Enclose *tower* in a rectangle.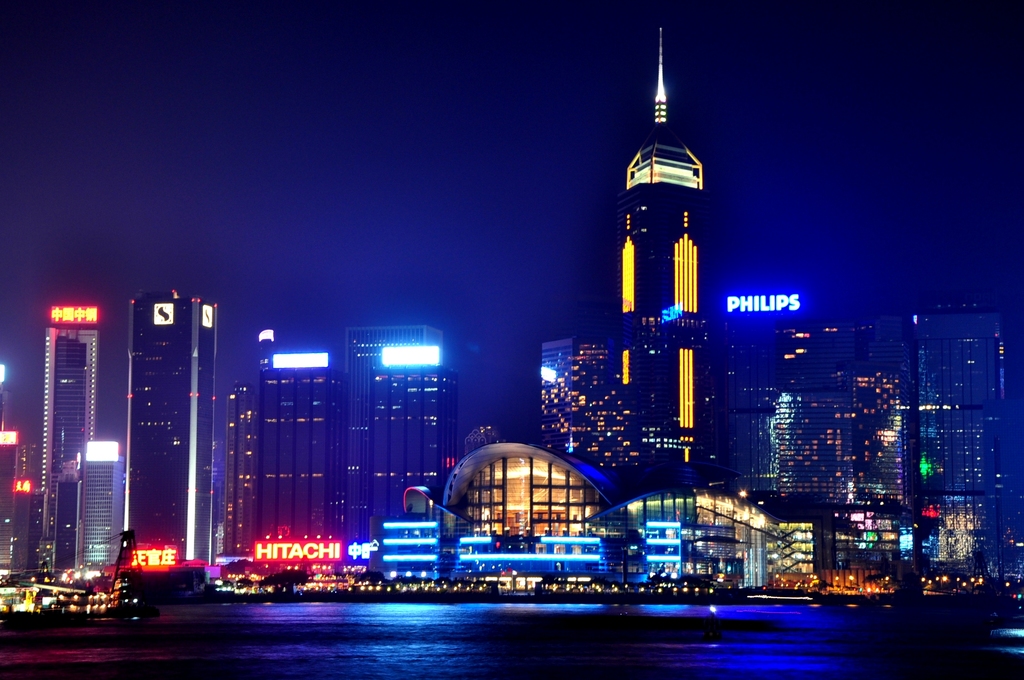
<bbox>122, 281, 220, 563</bbox>.
